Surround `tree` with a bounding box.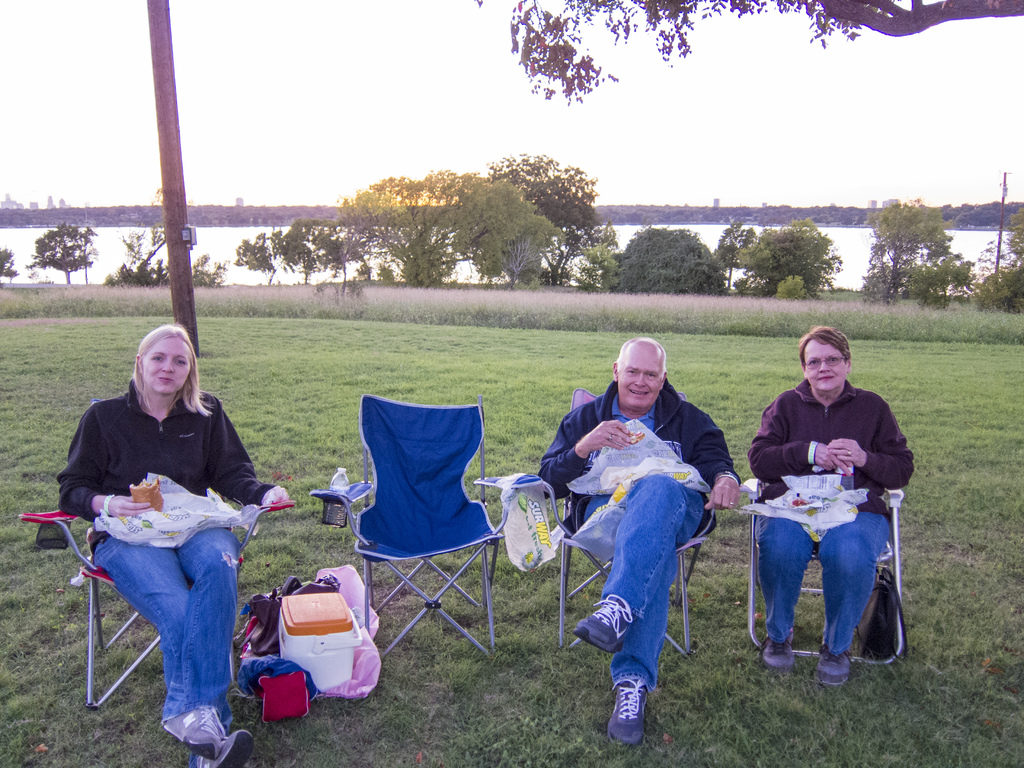
{"left": 748, "top": 219, "right": 835, "bottom": 307}.
